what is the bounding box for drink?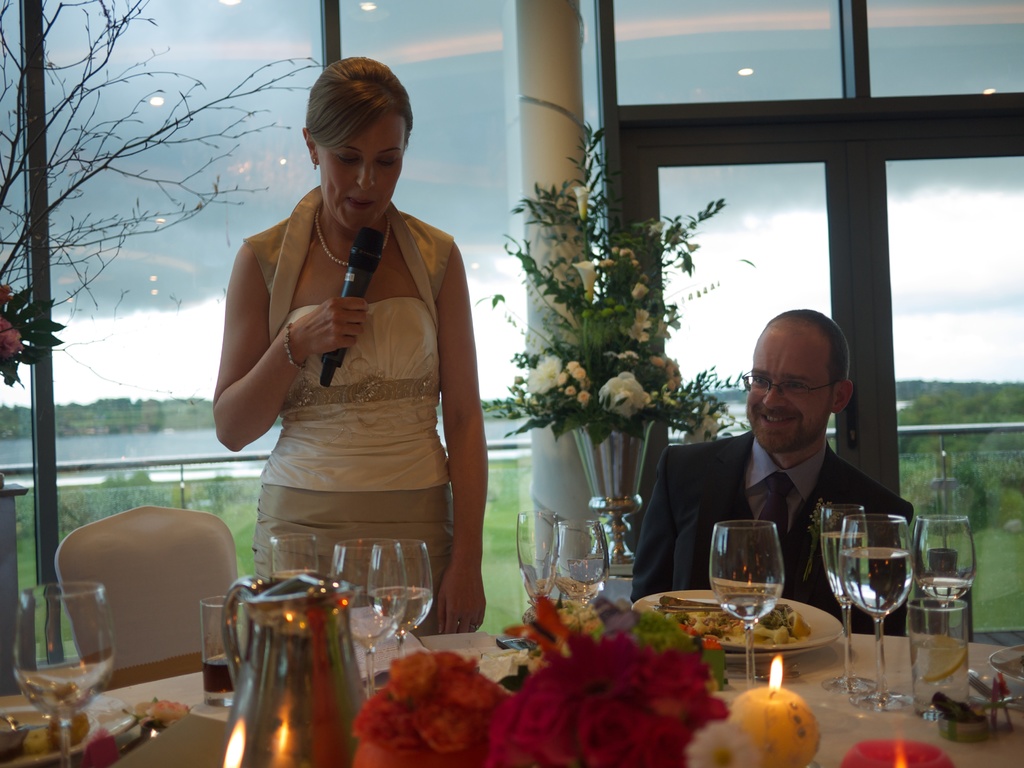
rect(920, 577, 971, 603).
